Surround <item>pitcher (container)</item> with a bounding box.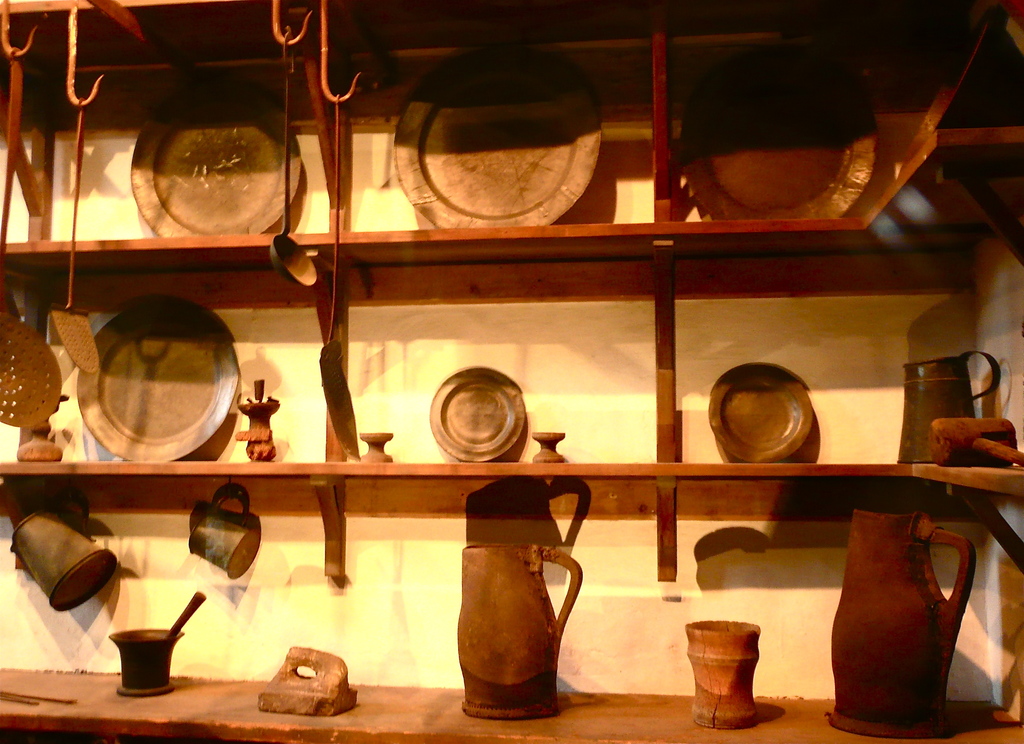
Rect(828, 505, 975, 738).
